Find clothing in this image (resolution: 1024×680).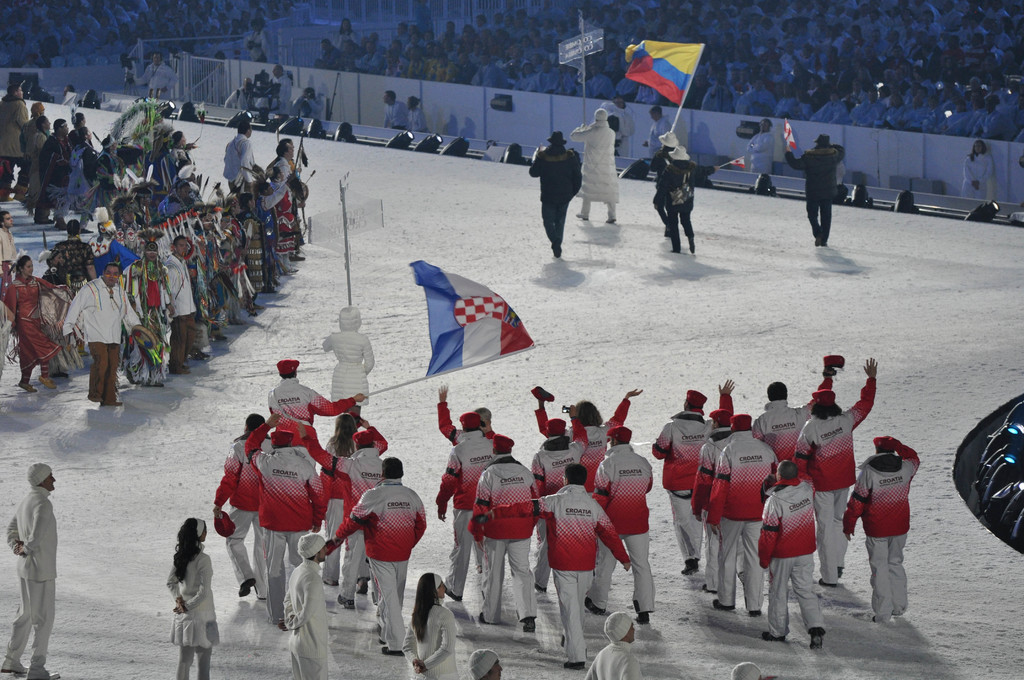
box(205, 17, 216, 27).
